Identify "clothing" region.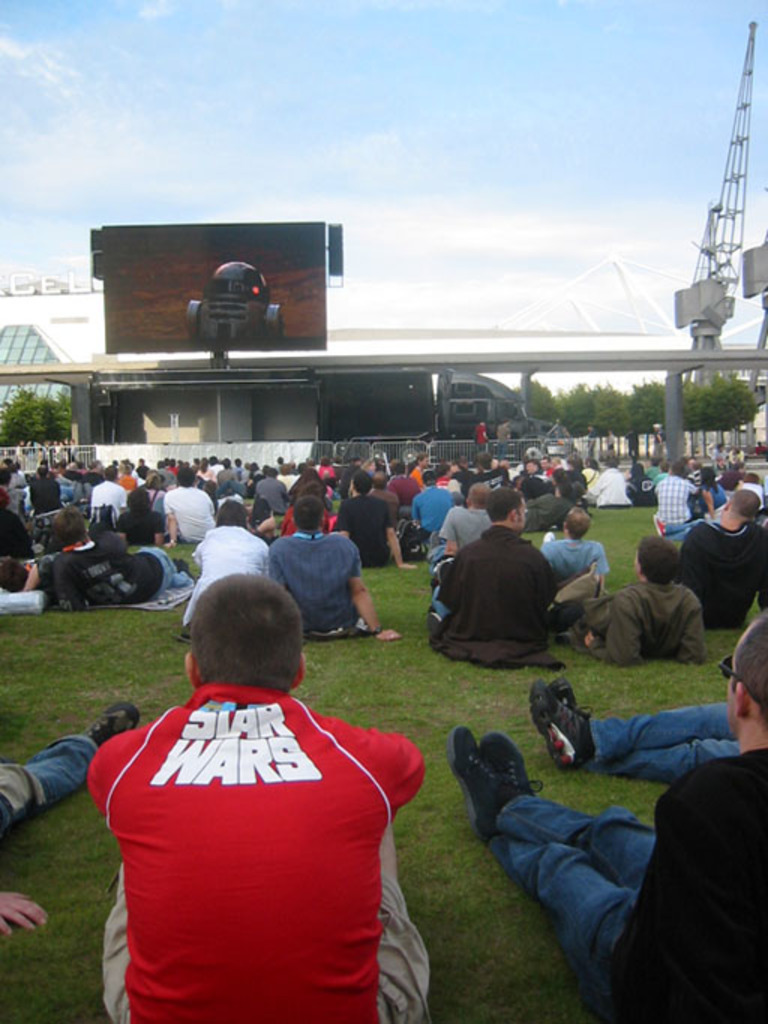
Region: locate(0, 732, 104, 837).
